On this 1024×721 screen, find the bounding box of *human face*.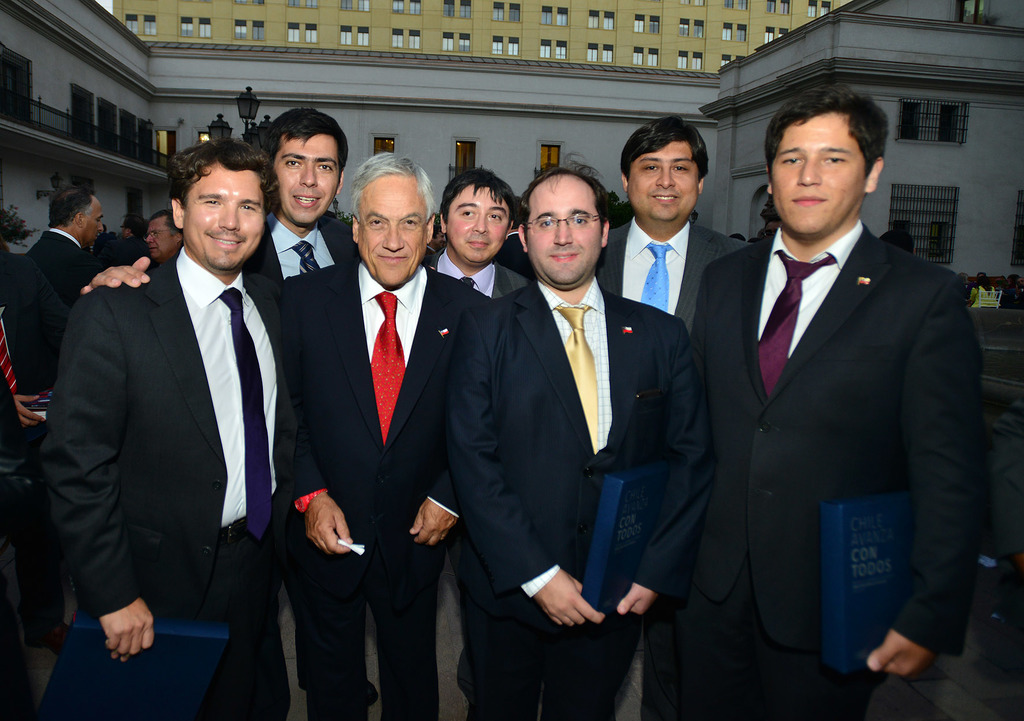
Bounding box: left=626, top=140, right=700, bottom=218.
